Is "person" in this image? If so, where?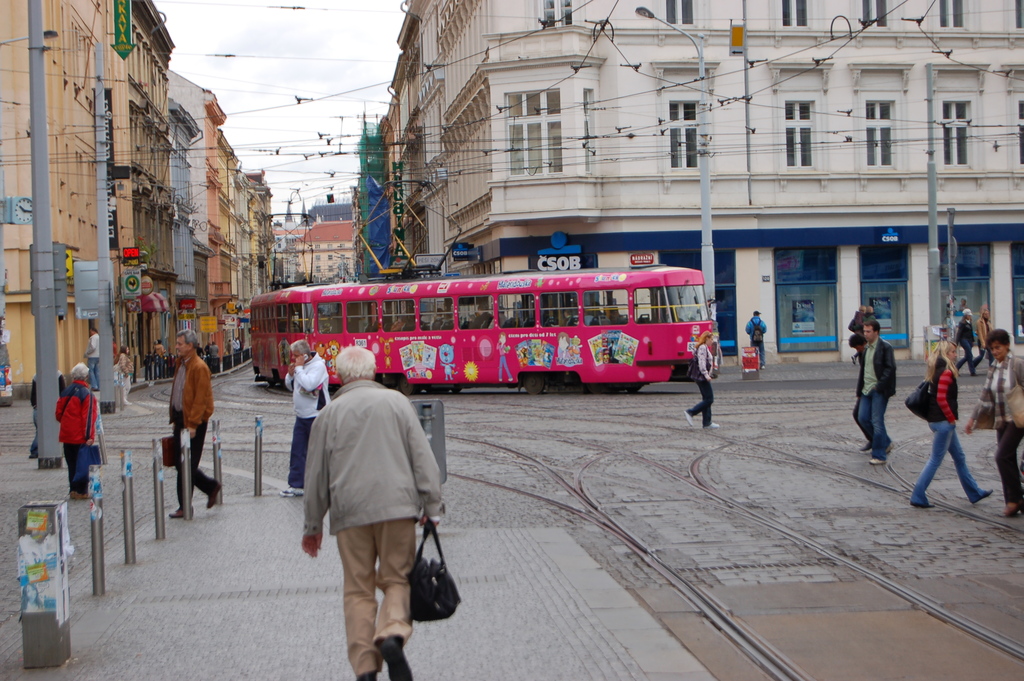
Yes, at 59,372,95,498.
